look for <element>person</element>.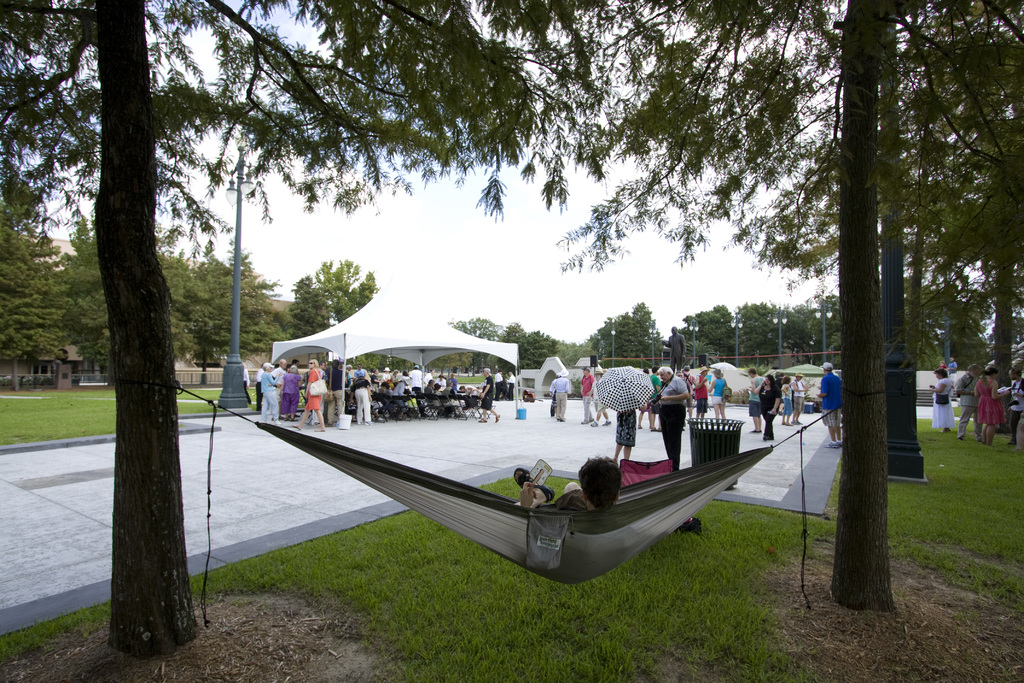
Found: [937, 358, 948, 371].
